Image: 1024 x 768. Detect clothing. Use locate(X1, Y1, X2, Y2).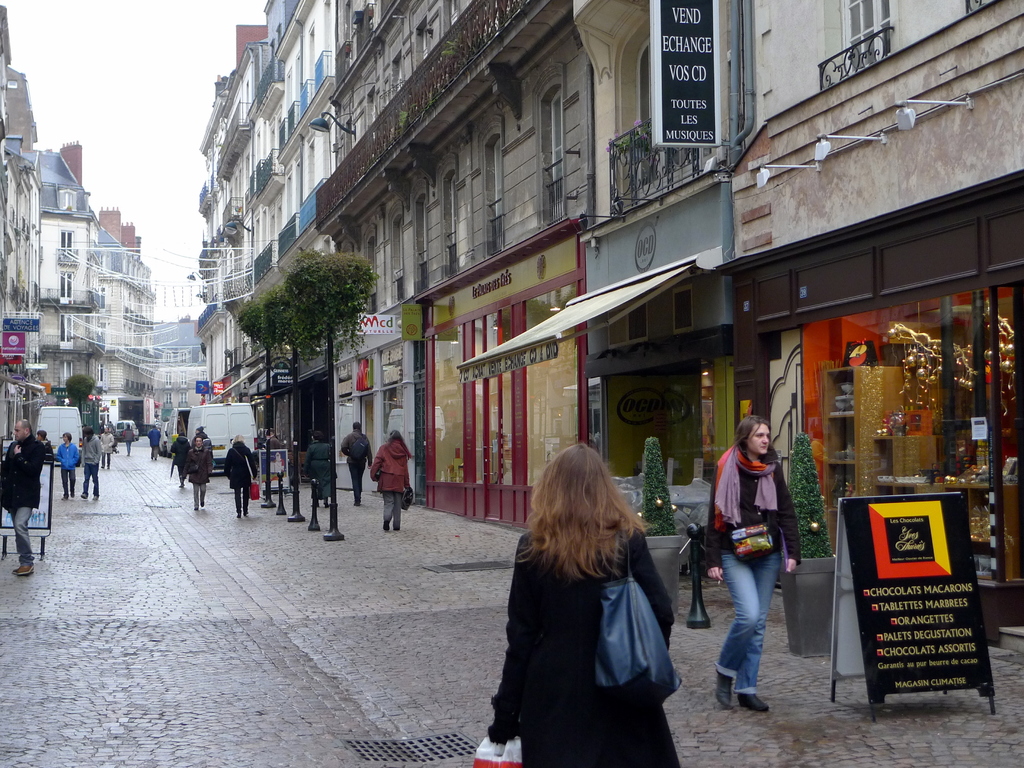
locate(55, 438, 76, 497).
